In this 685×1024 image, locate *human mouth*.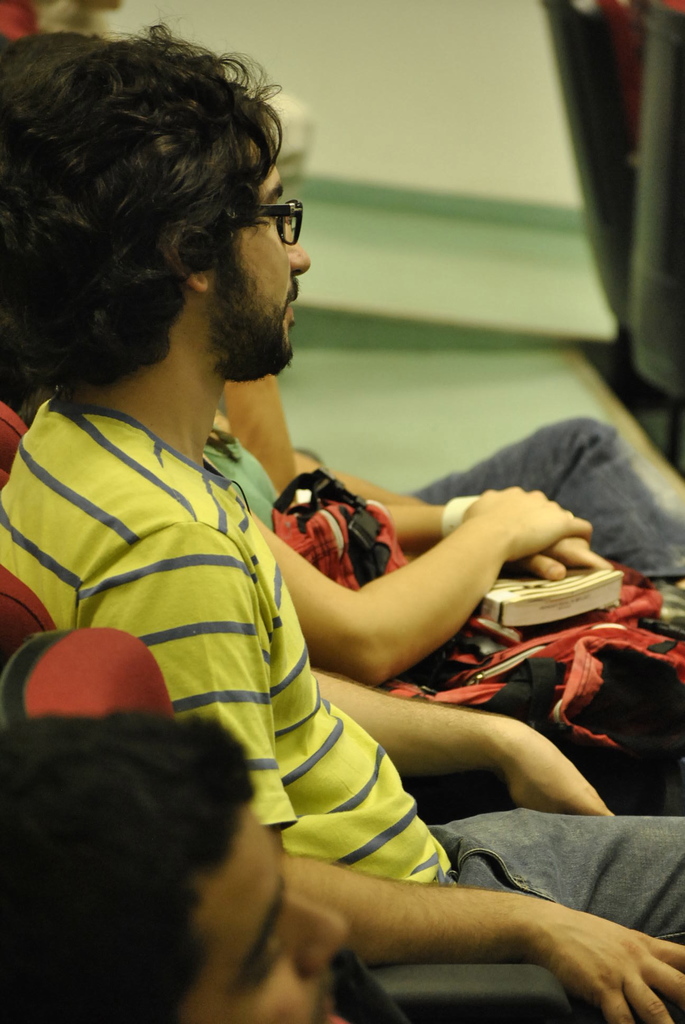
Bounding box: <box>281,275,300,324</box>.
